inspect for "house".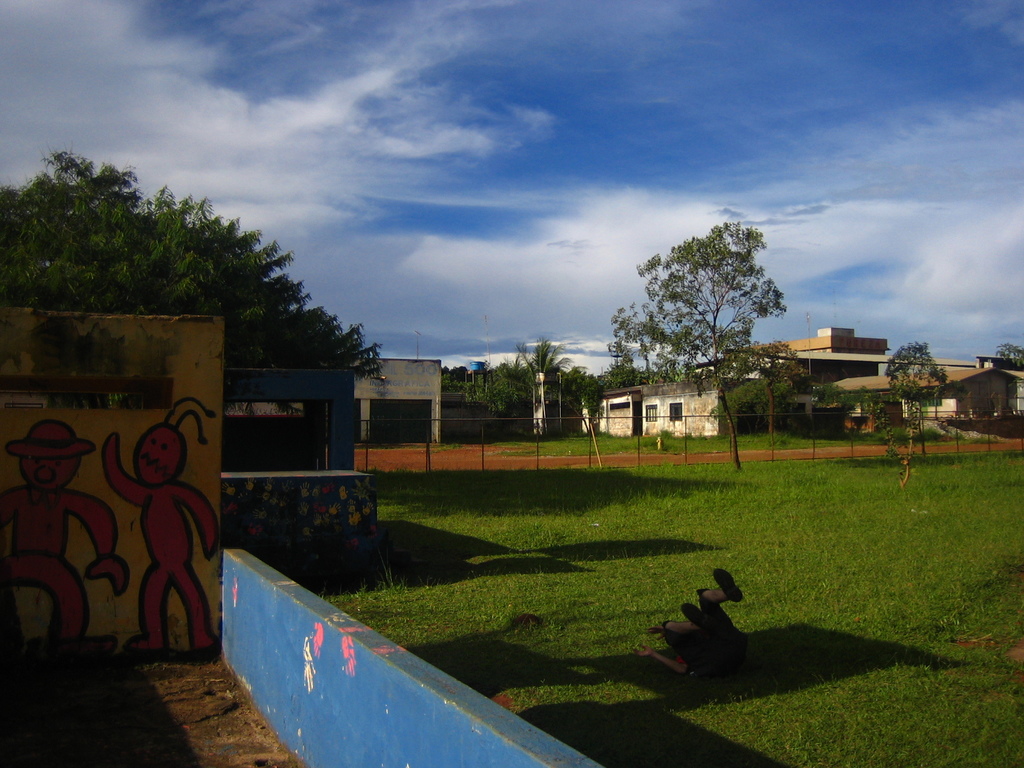
Inspection: (left=586, top=375, right=807, bottom=431).
